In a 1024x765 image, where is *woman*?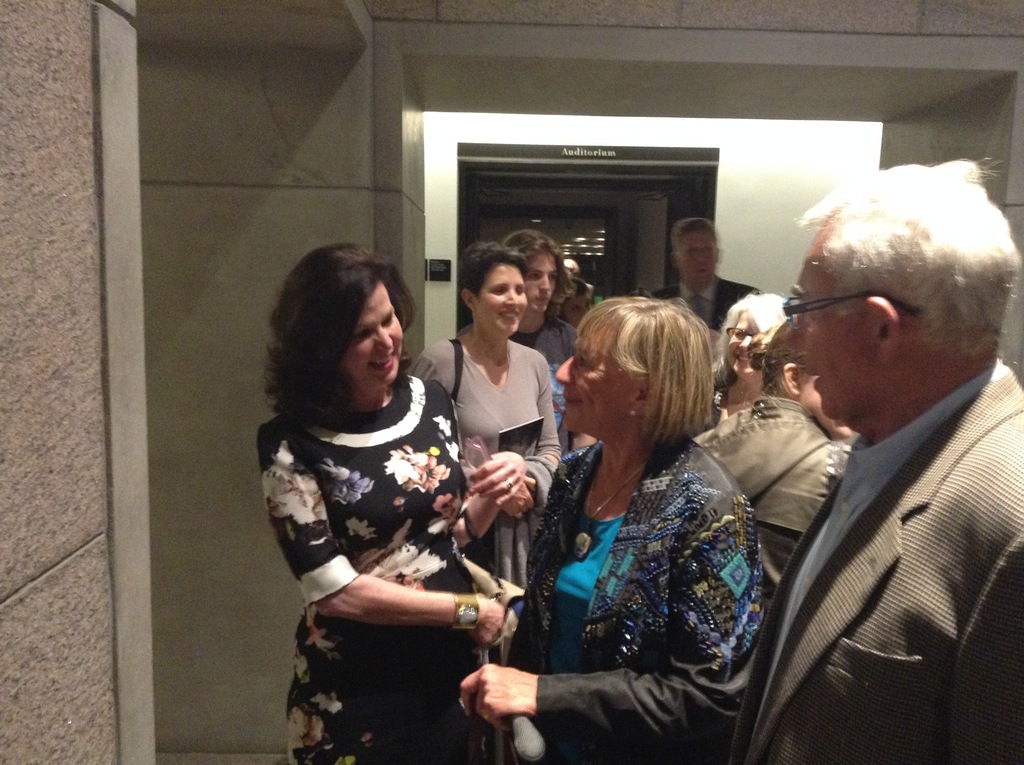
rect(697, 287, 790, 445).
